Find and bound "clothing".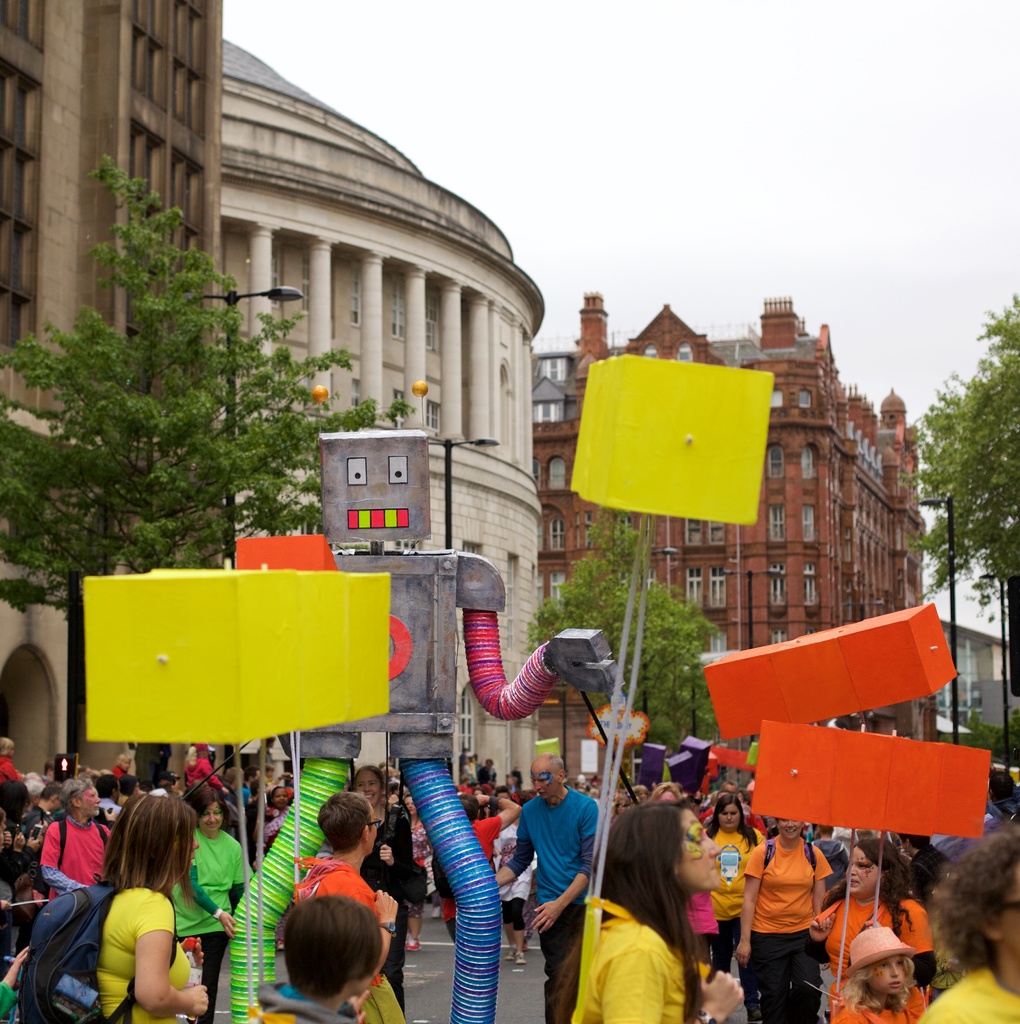
Bound: x1=651, y1=815, x2=771, y2=925.
